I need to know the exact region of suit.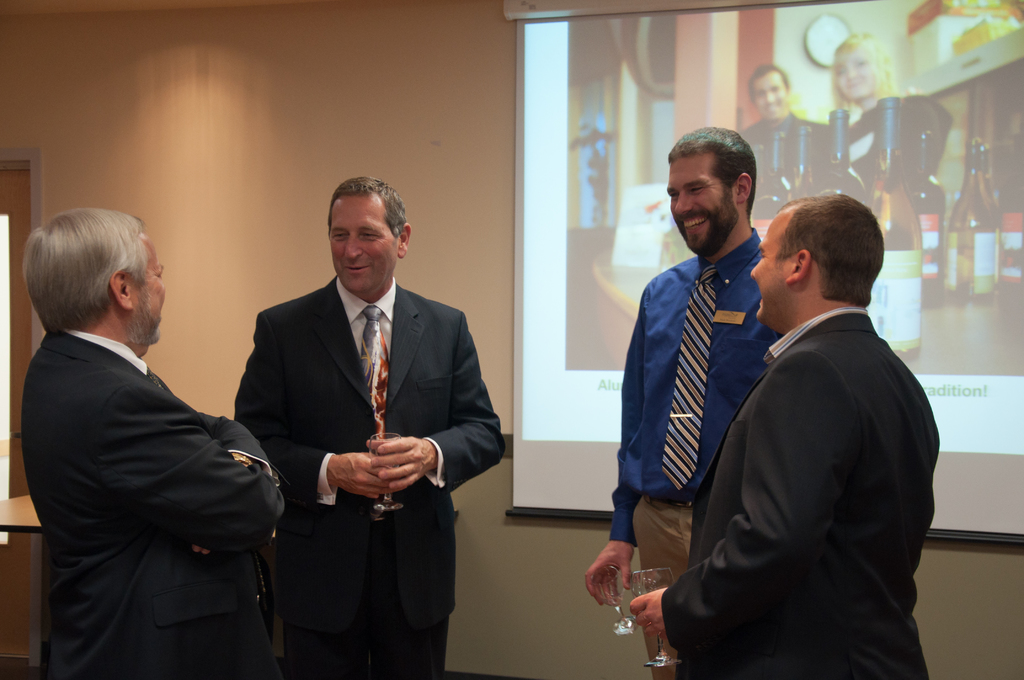
Region: region(17, 328, 285, 679).
